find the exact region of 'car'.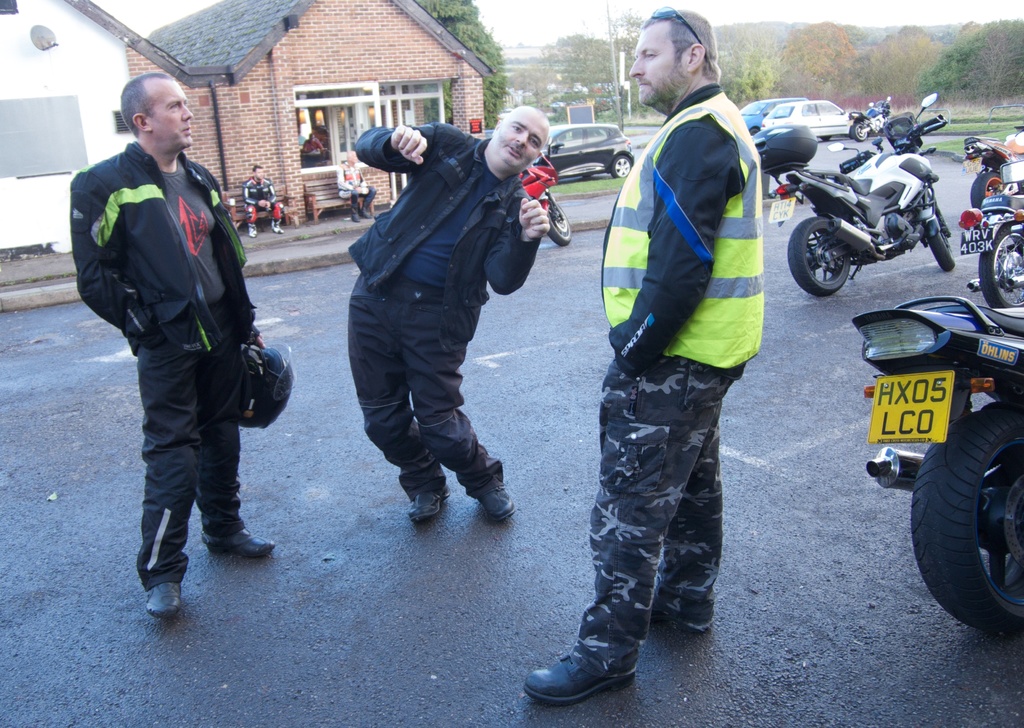
Exact region: bbox(760, 96, 858, 133).
